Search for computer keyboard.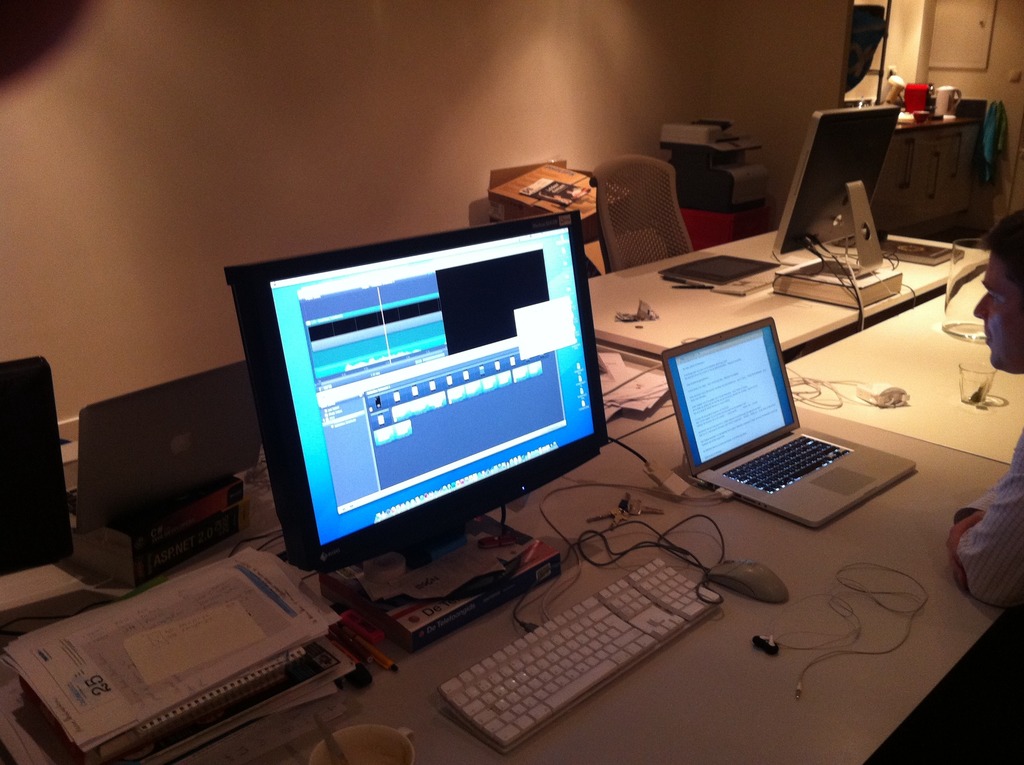
Found at region(67, 487, 76, 518).
